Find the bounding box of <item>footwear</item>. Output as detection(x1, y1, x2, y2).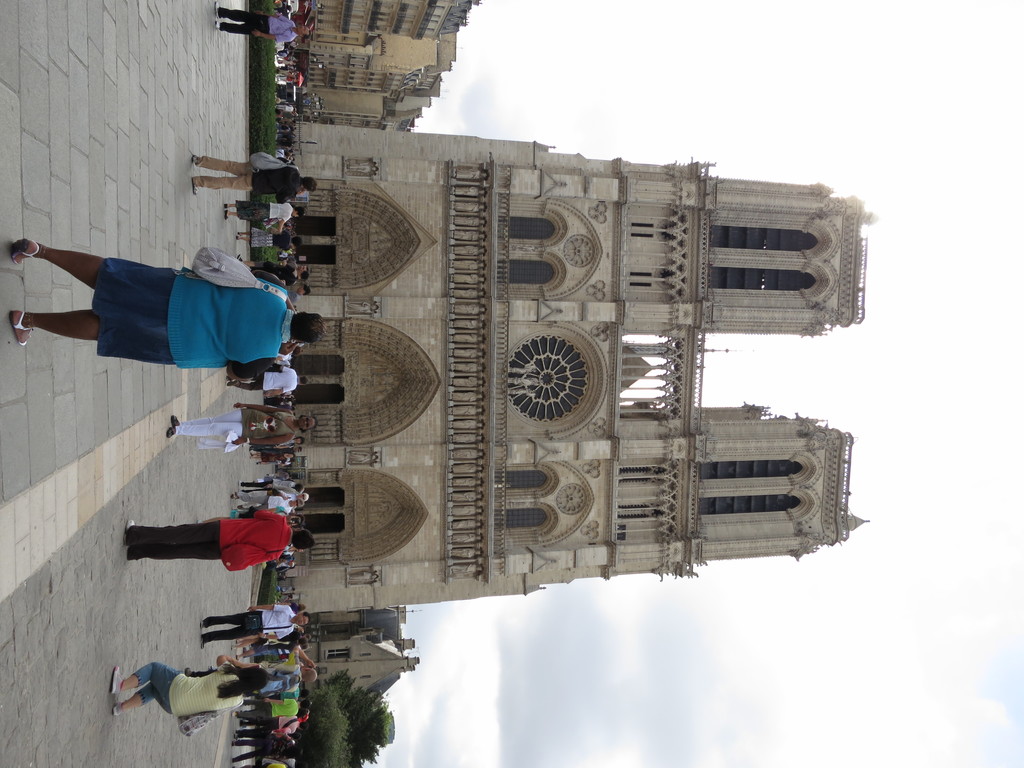
detection(216, 4, 218, 13).
